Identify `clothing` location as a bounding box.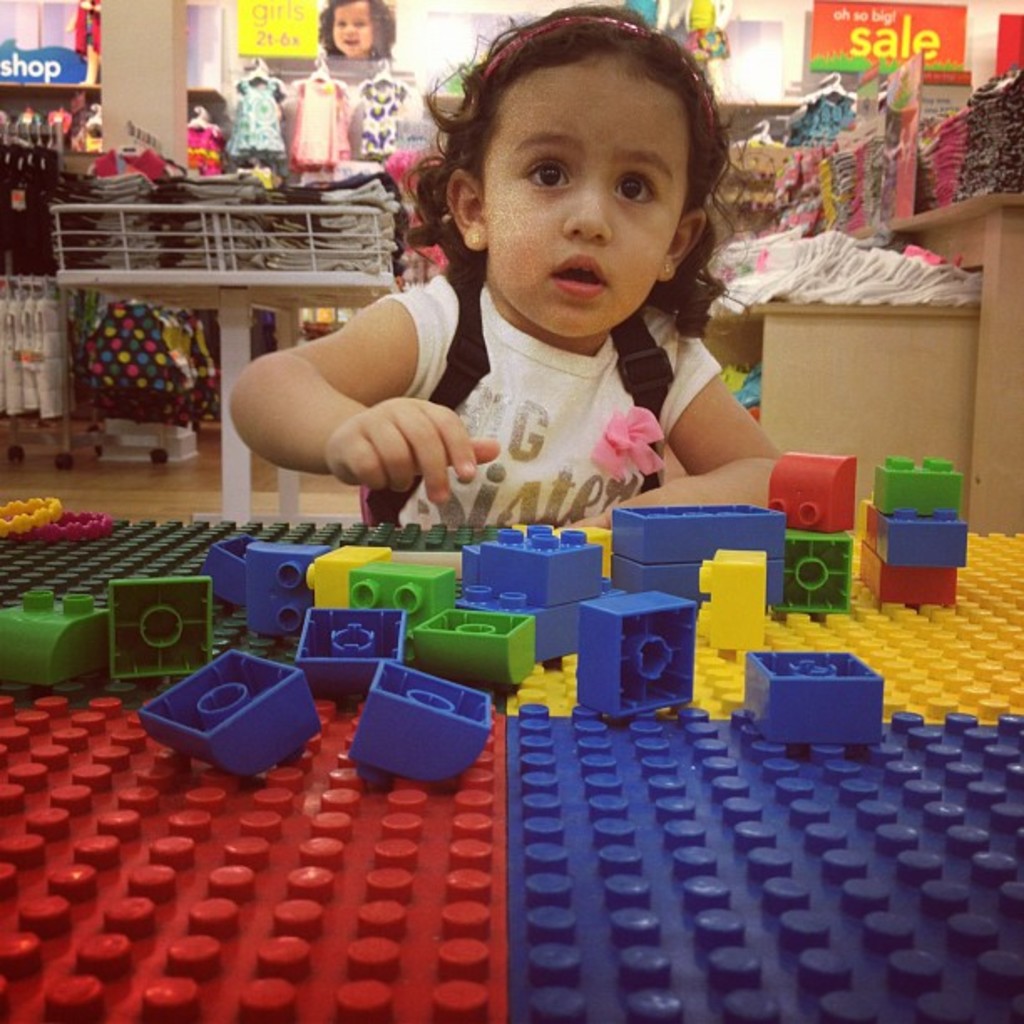
<box>223,199,761,517</box>.
